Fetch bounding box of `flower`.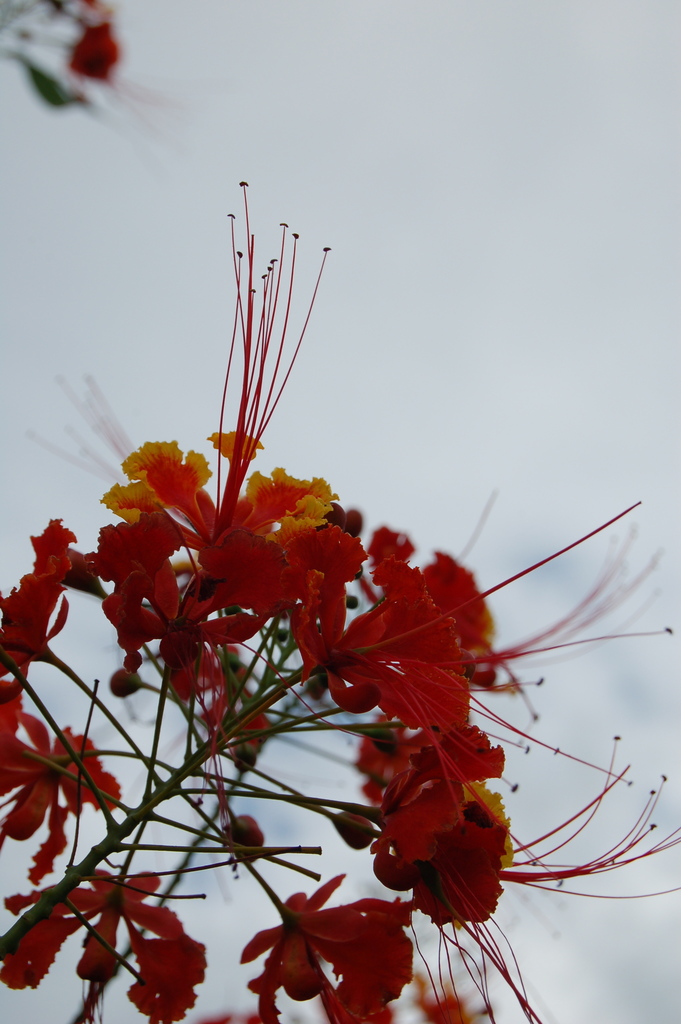
Bbox: l=238, t=888, r=422, b=1012.
